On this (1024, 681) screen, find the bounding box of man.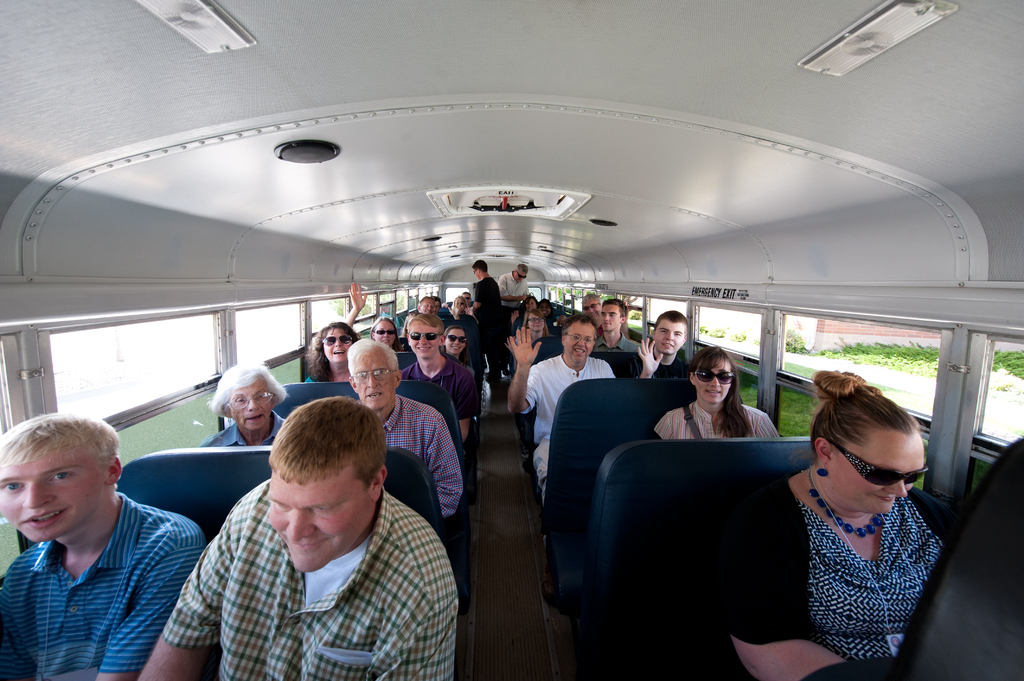
Bounding box: (582,292,604,318).
